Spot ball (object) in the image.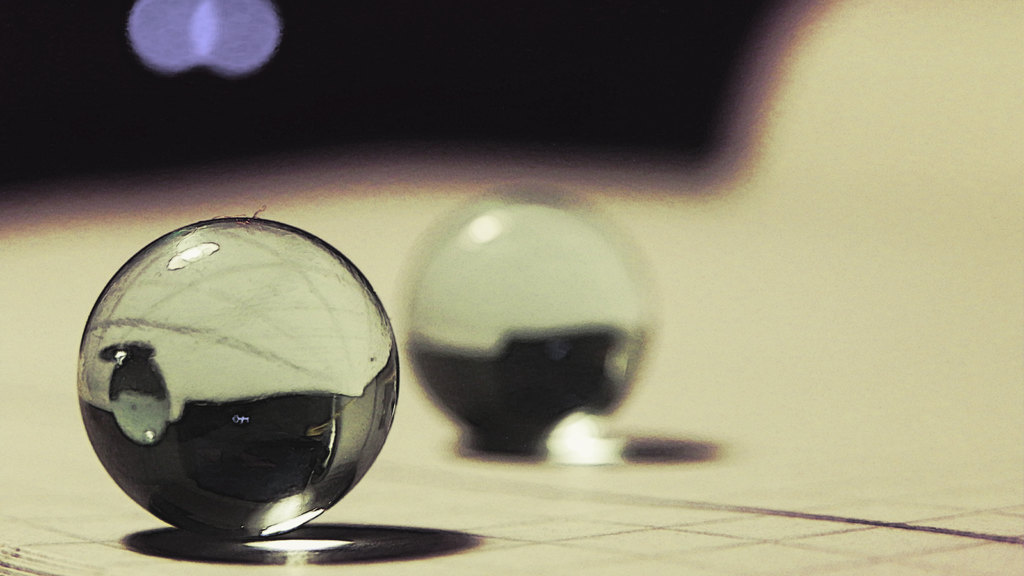
ball (object) found at box(76, 220, 399, 541).
